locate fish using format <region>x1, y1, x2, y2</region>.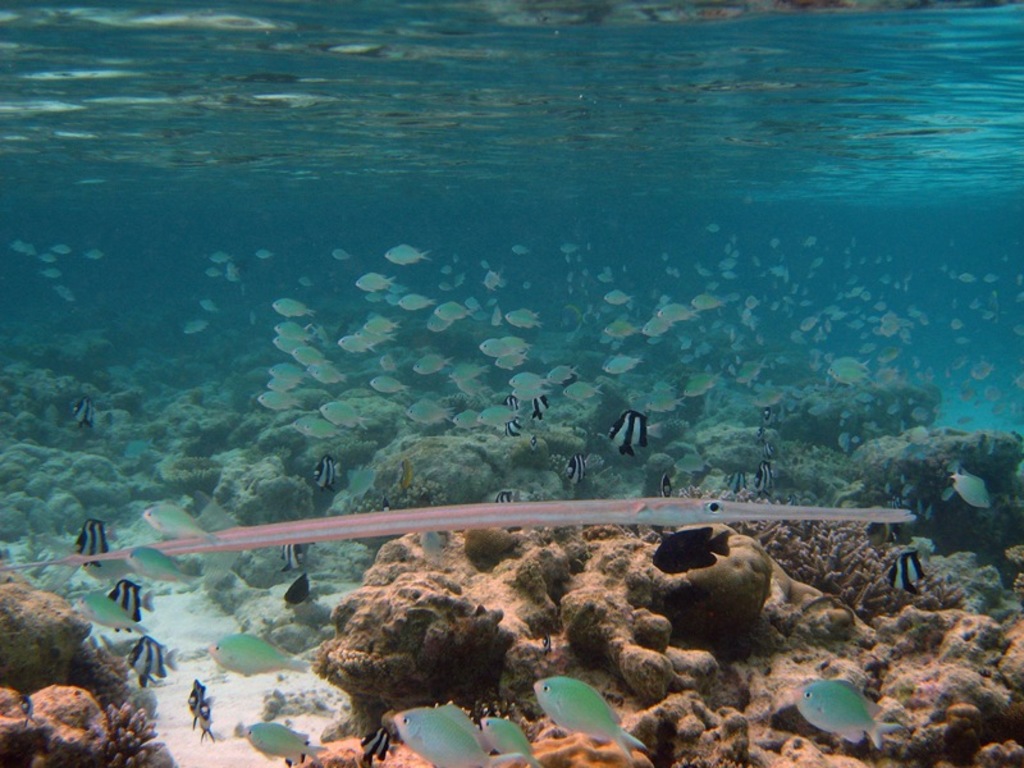
<region>33, 266, 61, 280</region>.
